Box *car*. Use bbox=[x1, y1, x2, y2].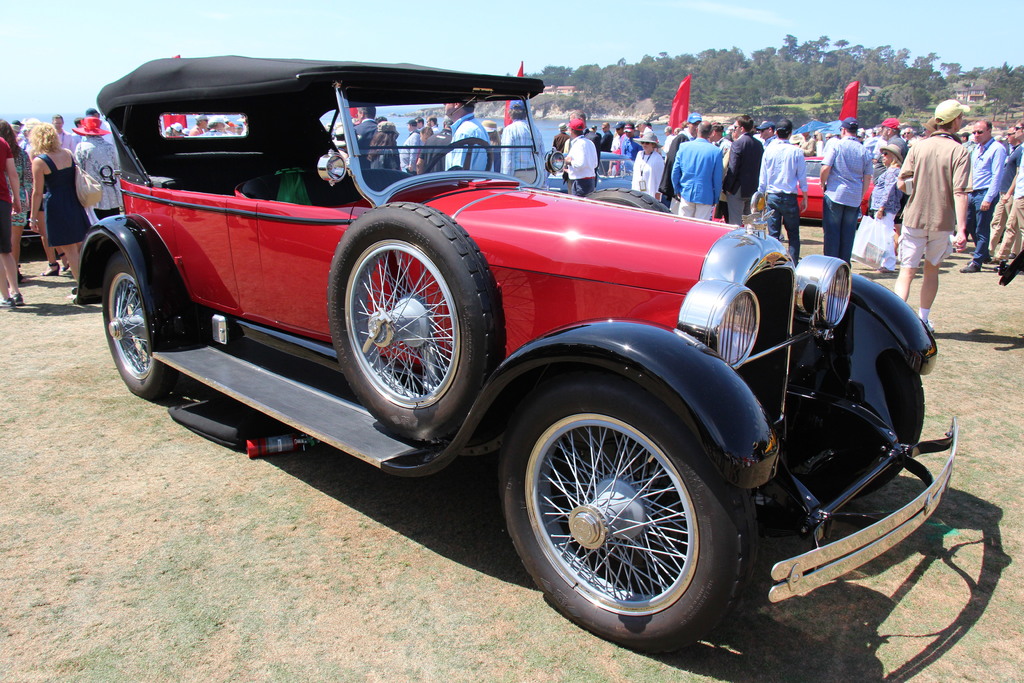
bbox=[544, 151, 628, 196].
